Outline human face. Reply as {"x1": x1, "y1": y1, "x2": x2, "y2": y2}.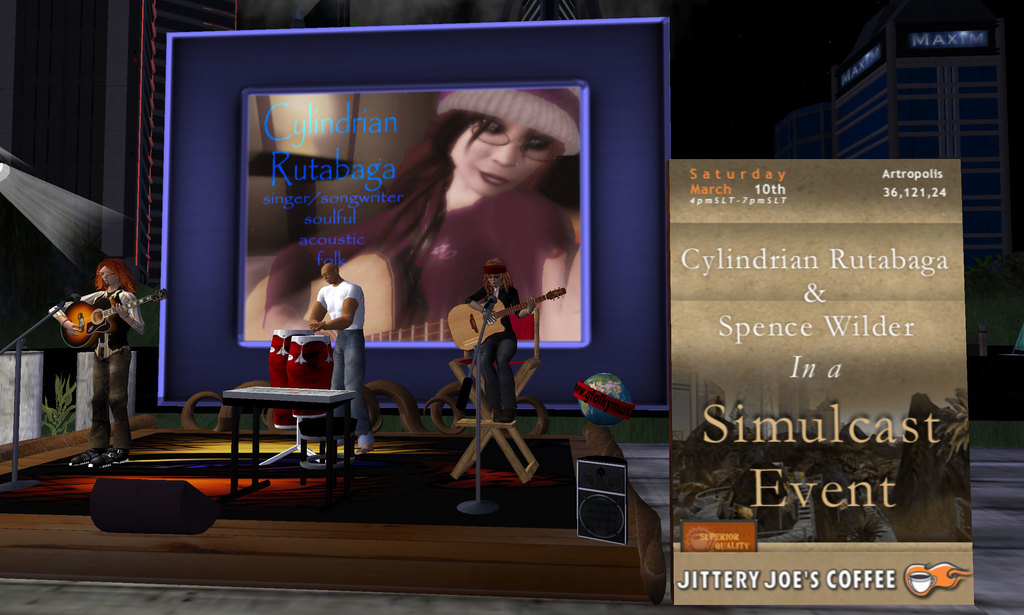
{"x1": 450, "y1": 120, "x2": 561, "y2": 200}.
